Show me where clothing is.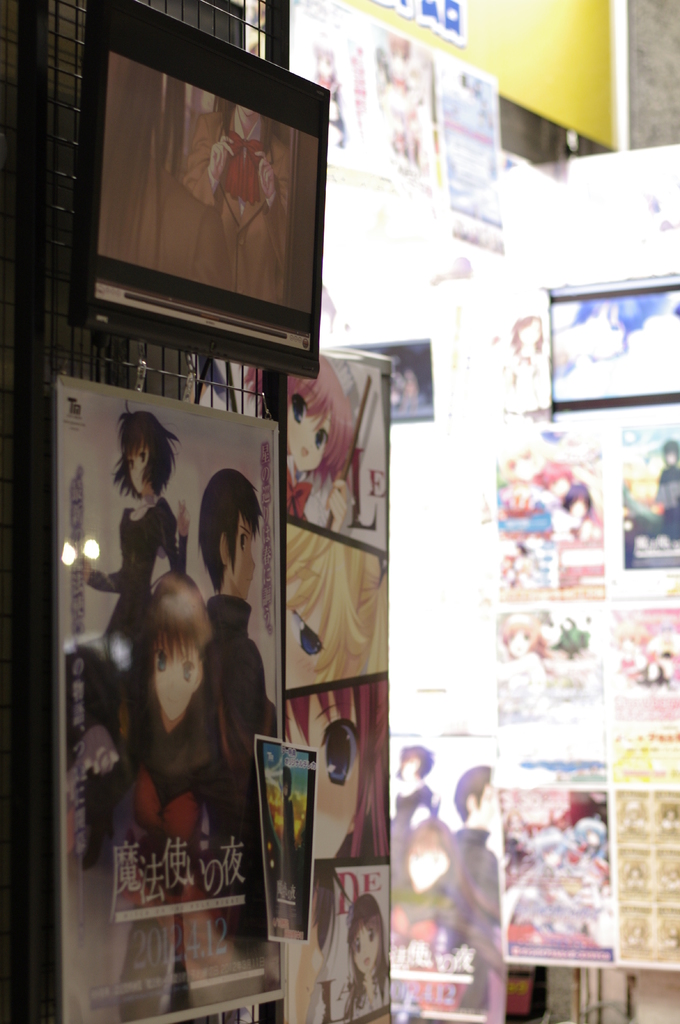
clothing is at x1=204, y1=594, x2=278, y2=949.
